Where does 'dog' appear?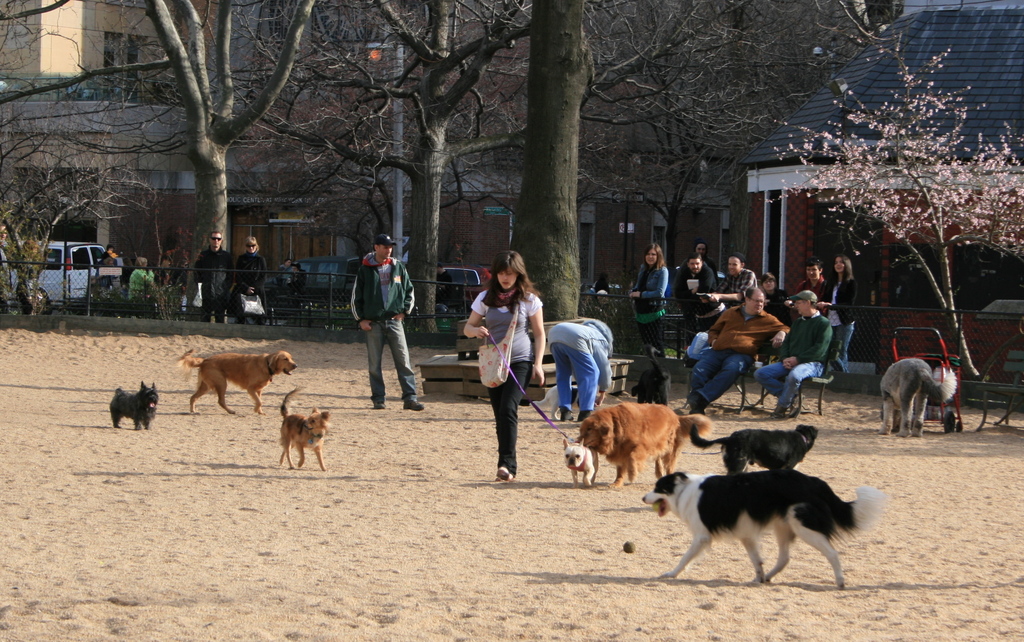
Appears at {"x1": 686, "y1": 423, "x2": 812, "y2": 476}.
